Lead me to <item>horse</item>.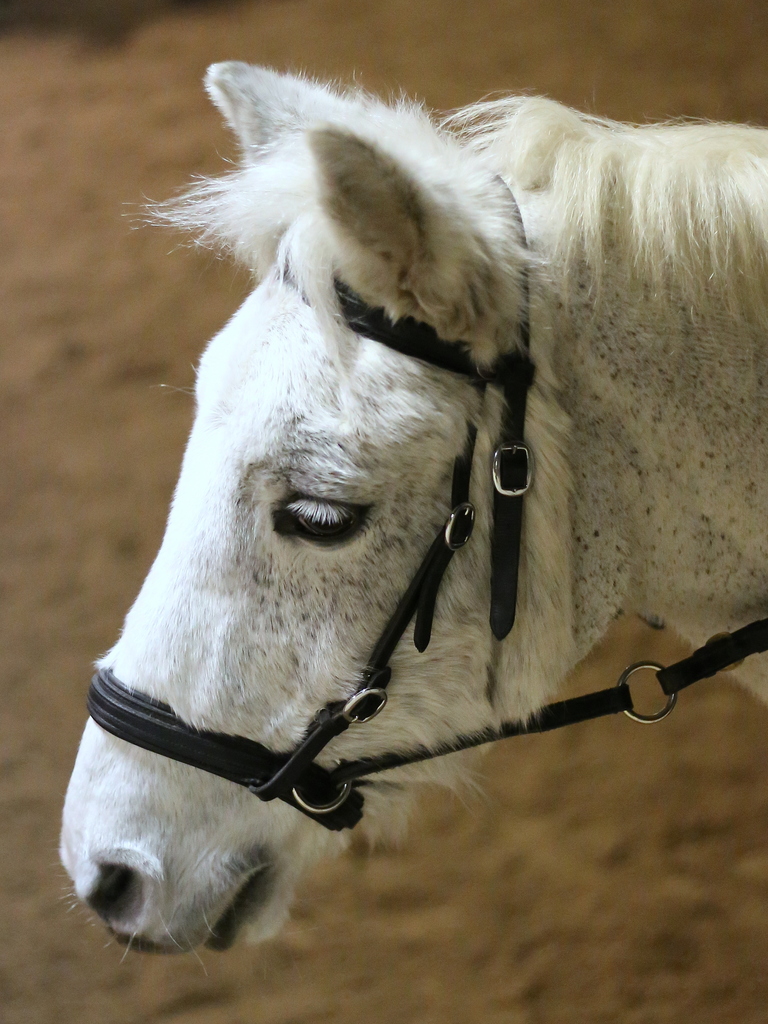
Lead to pyautogui.locateOnScreen(52, 56, 767, 951).
